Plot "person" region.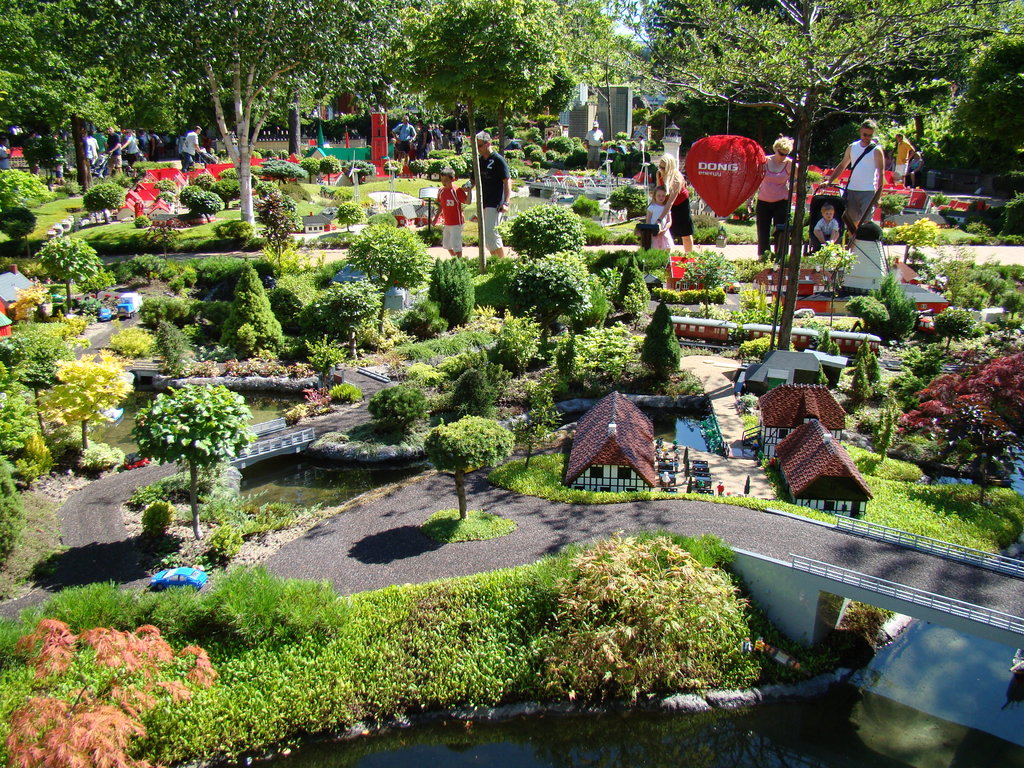
Plotted at select_region(739, 636, 752, 652).
